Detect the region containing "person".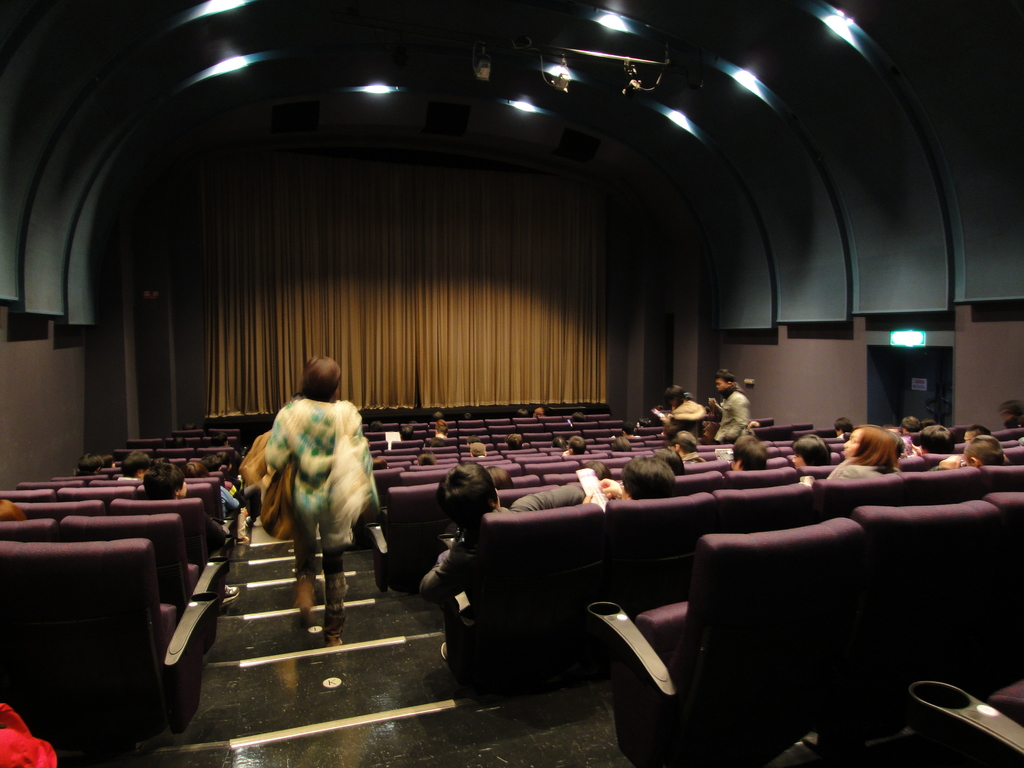
<region>552, 436, 565, 450</region>.
